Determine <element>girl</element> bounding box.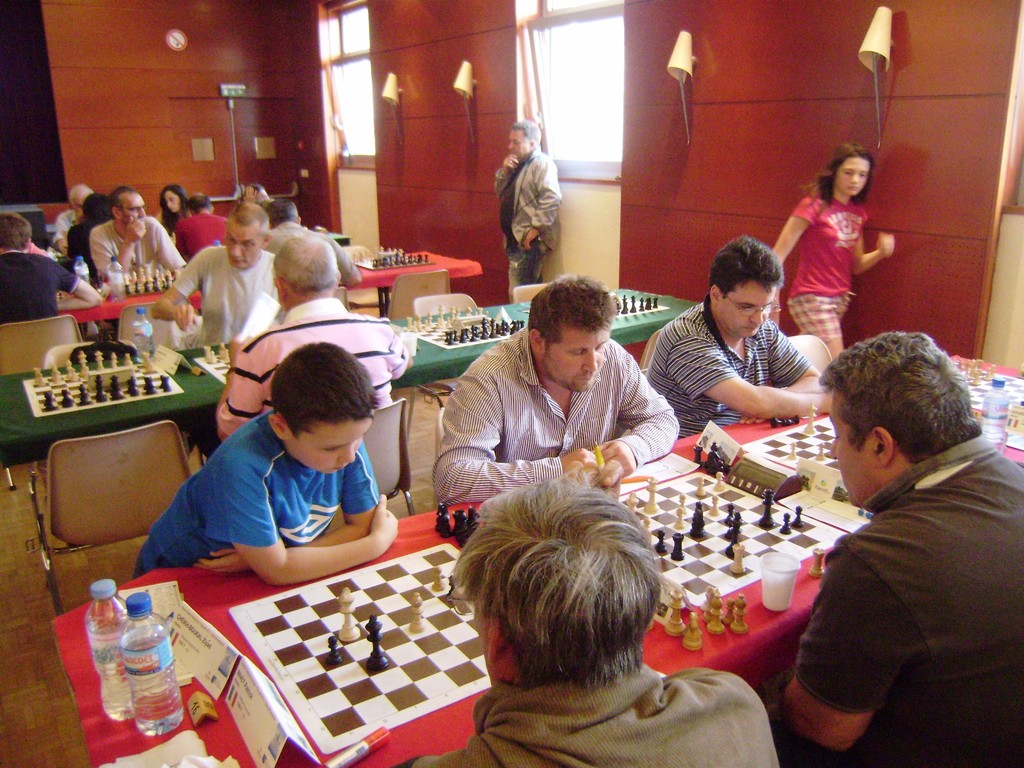
Determined: 769/143/897/356.
